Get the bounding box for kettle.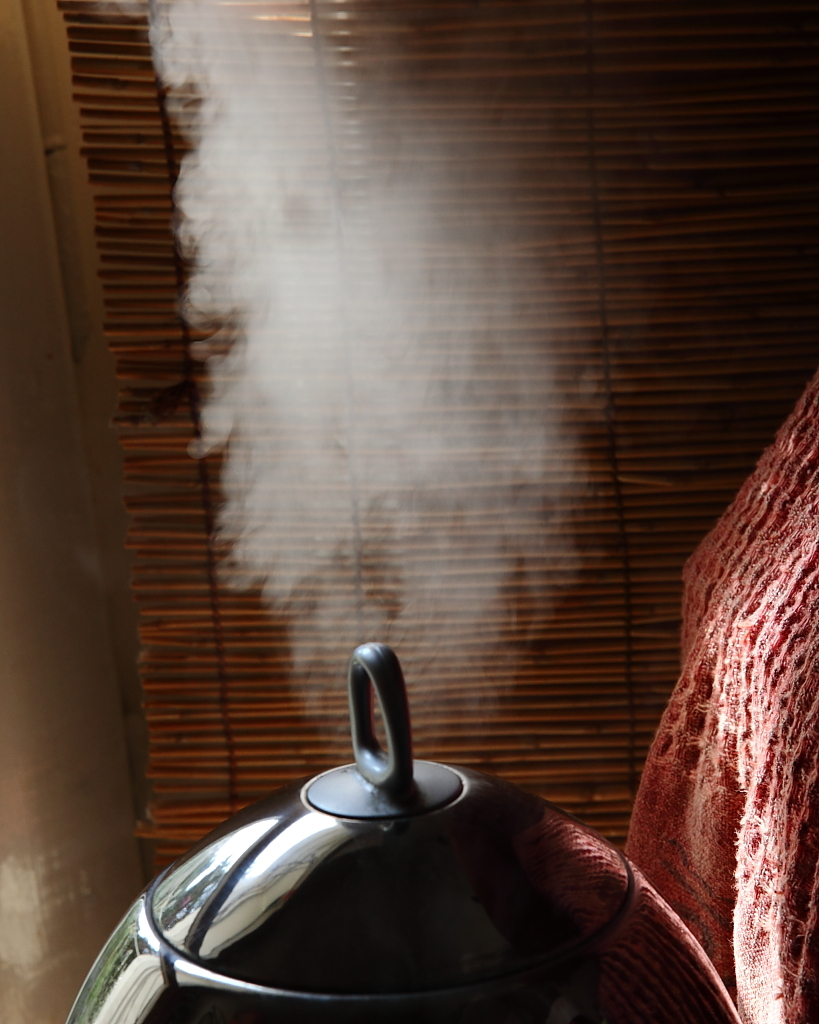
[left=43, top=629, right=759, bottom=1023].
